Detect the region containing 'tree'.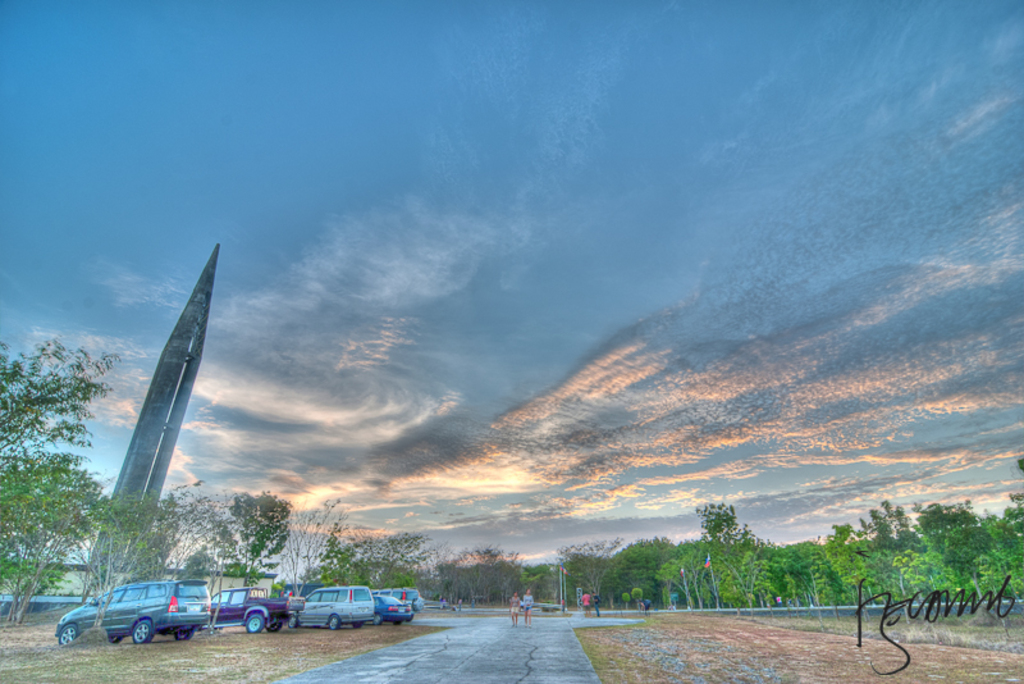
l=764, t=537, r=831, b=605.
